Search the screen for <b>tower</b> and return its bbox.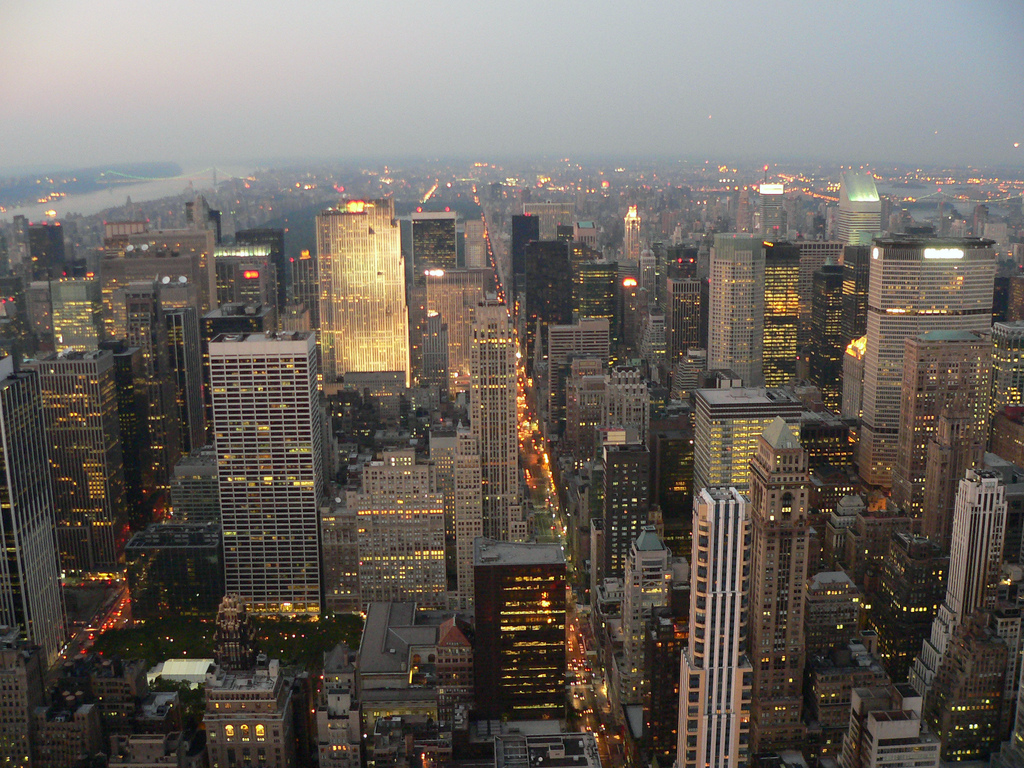
Found: [627,525,666,662].
